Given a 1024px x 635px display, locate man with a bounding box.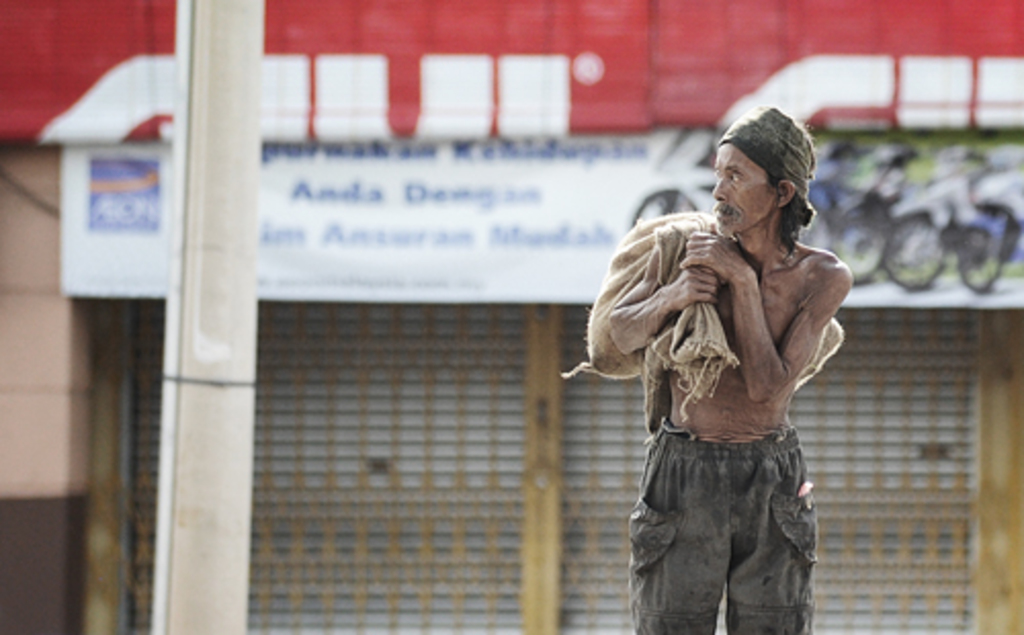
Located: 594:102:874:623.
